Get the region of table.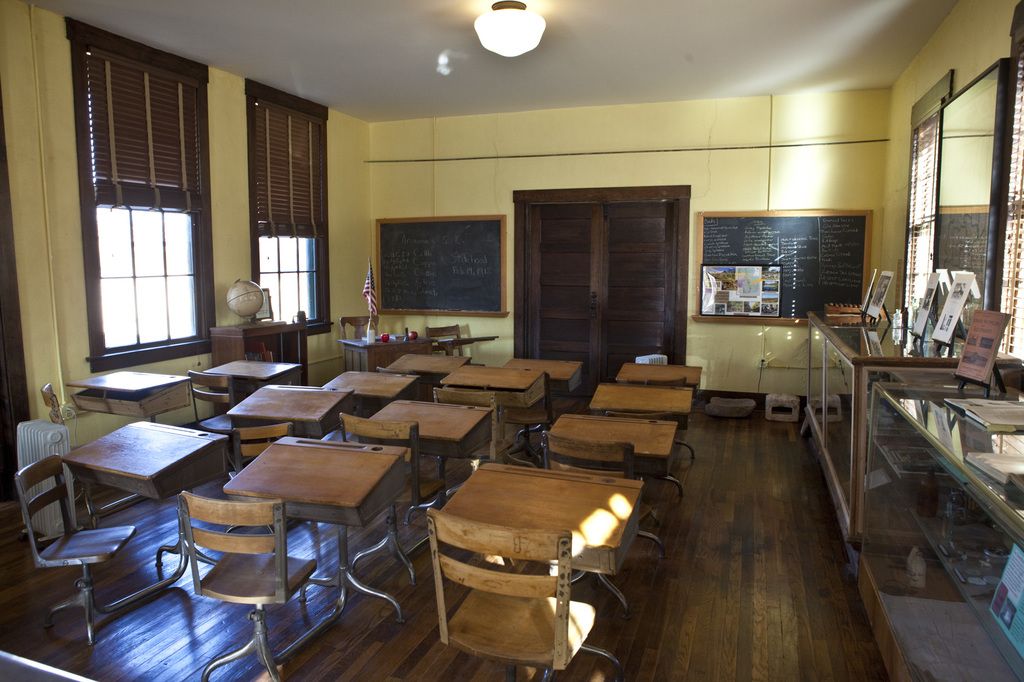
l=206, t=321, r=308, b=409.
